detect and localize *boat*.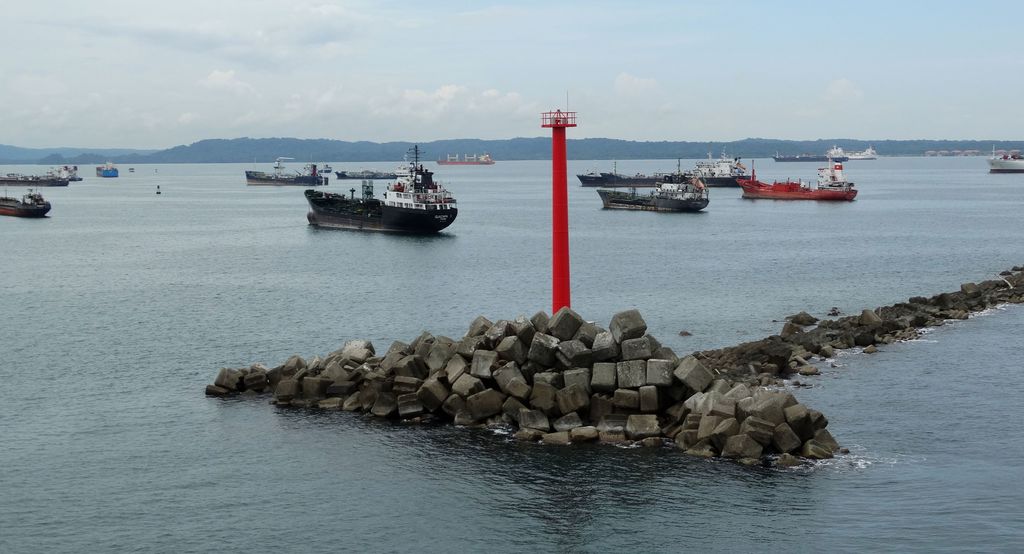
Localized at detection(399, 156, 413, 179).
